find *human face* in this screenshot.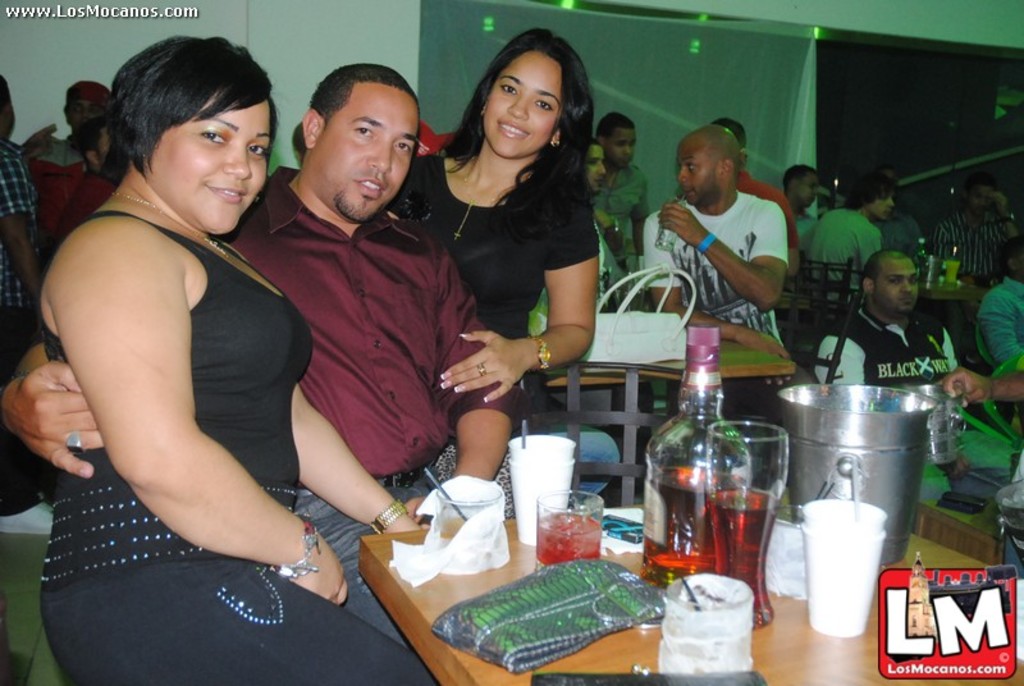
The bounding box for *human face* is region(315, 82, 420, 219).
